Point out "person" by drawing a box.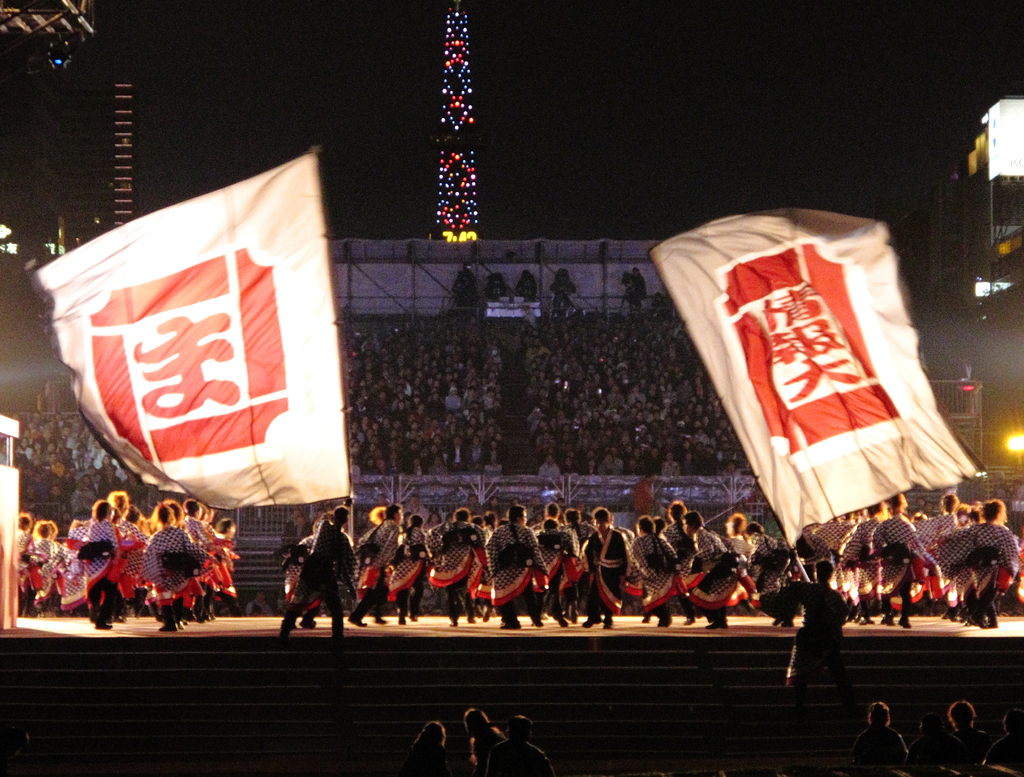
[left=906, top=714, right=971, bottom=776].
